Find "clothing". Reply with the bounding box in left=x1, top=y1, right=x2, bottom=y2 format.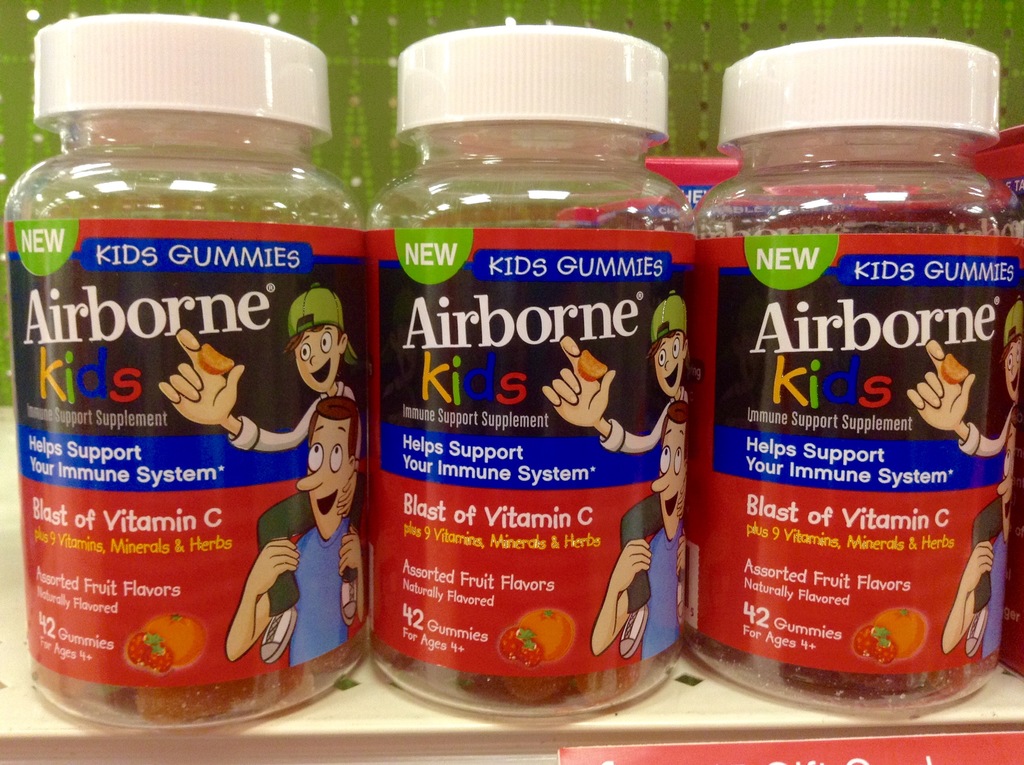
left=643, top=530, right=680, bottom=662.
